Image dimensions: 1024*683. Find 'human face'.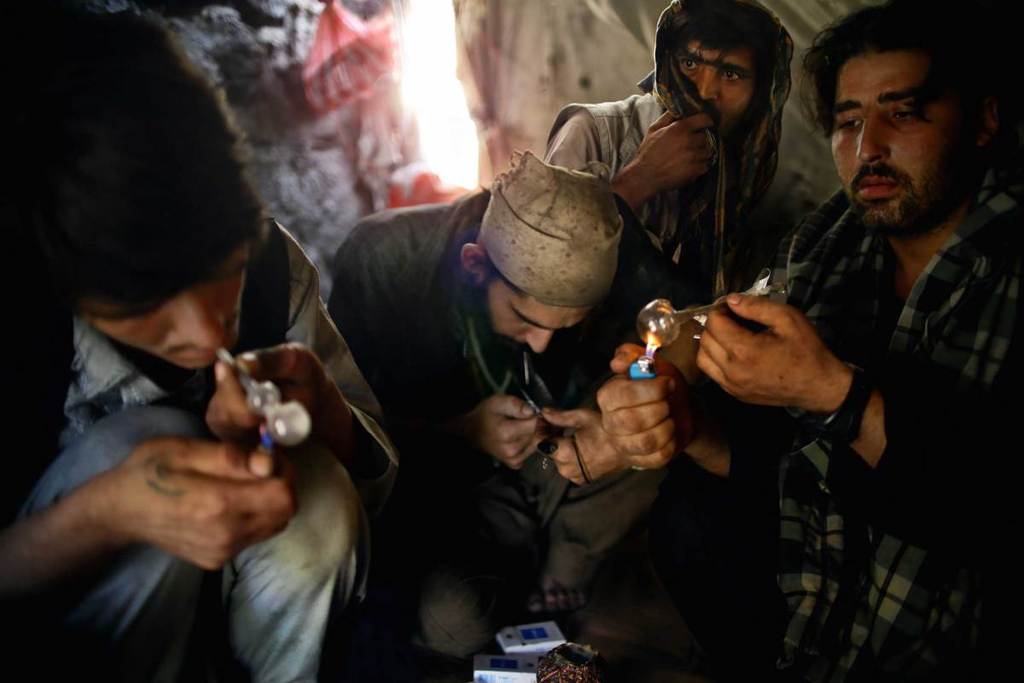
Rect(470, 276, 591, 354).
